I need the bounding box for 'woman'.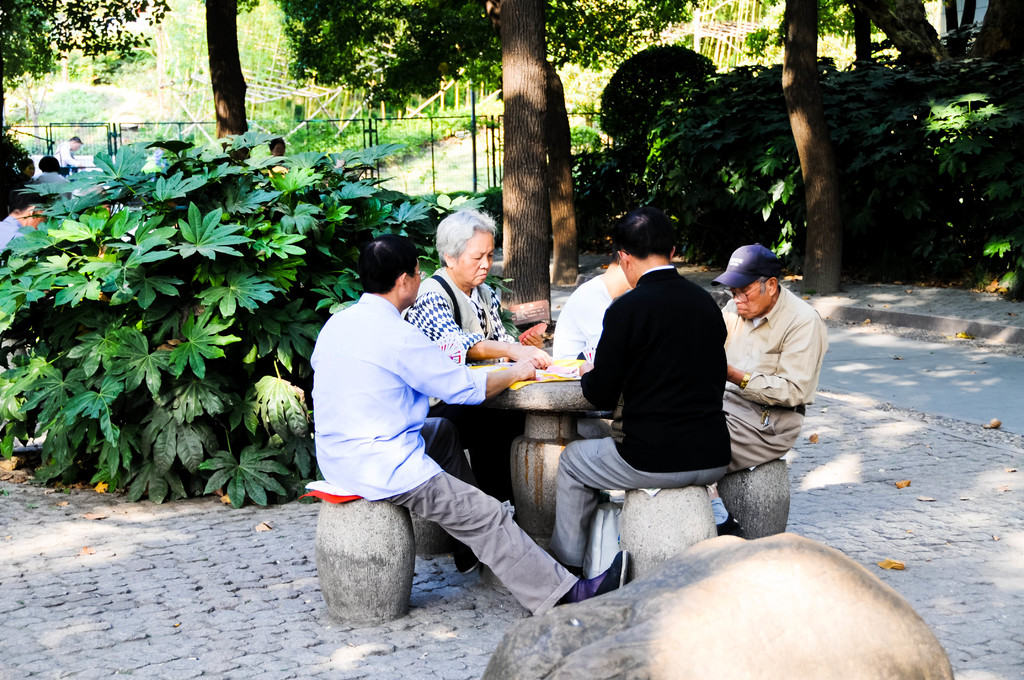
Here it is: [267,140,286,166].
